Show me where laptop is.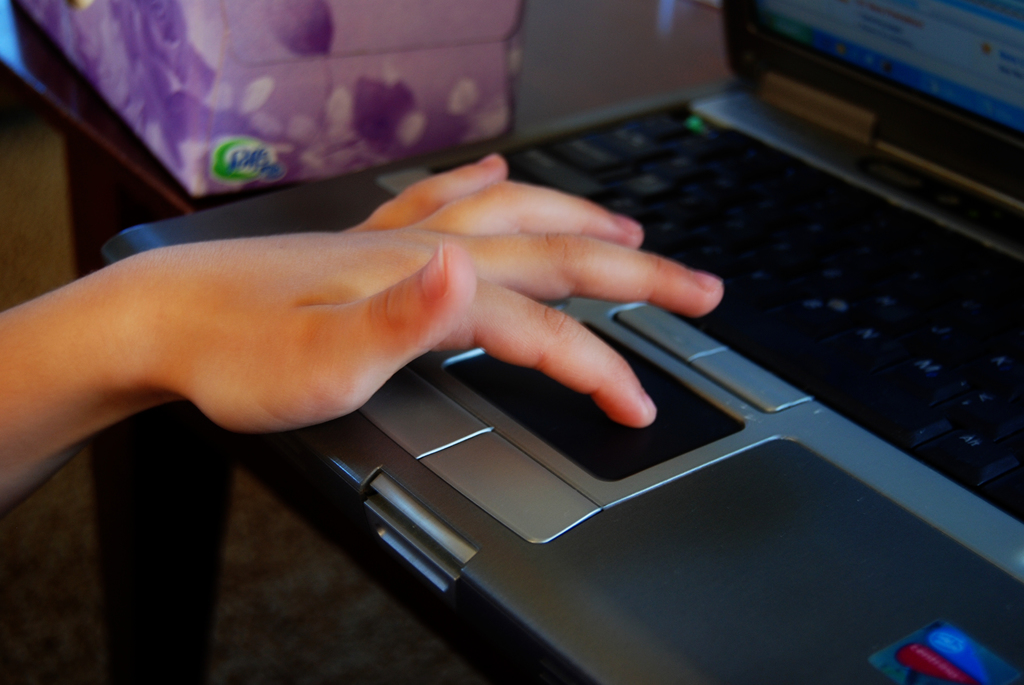
laptop is at (left=125, top=56, right=1017, bottom=659).
